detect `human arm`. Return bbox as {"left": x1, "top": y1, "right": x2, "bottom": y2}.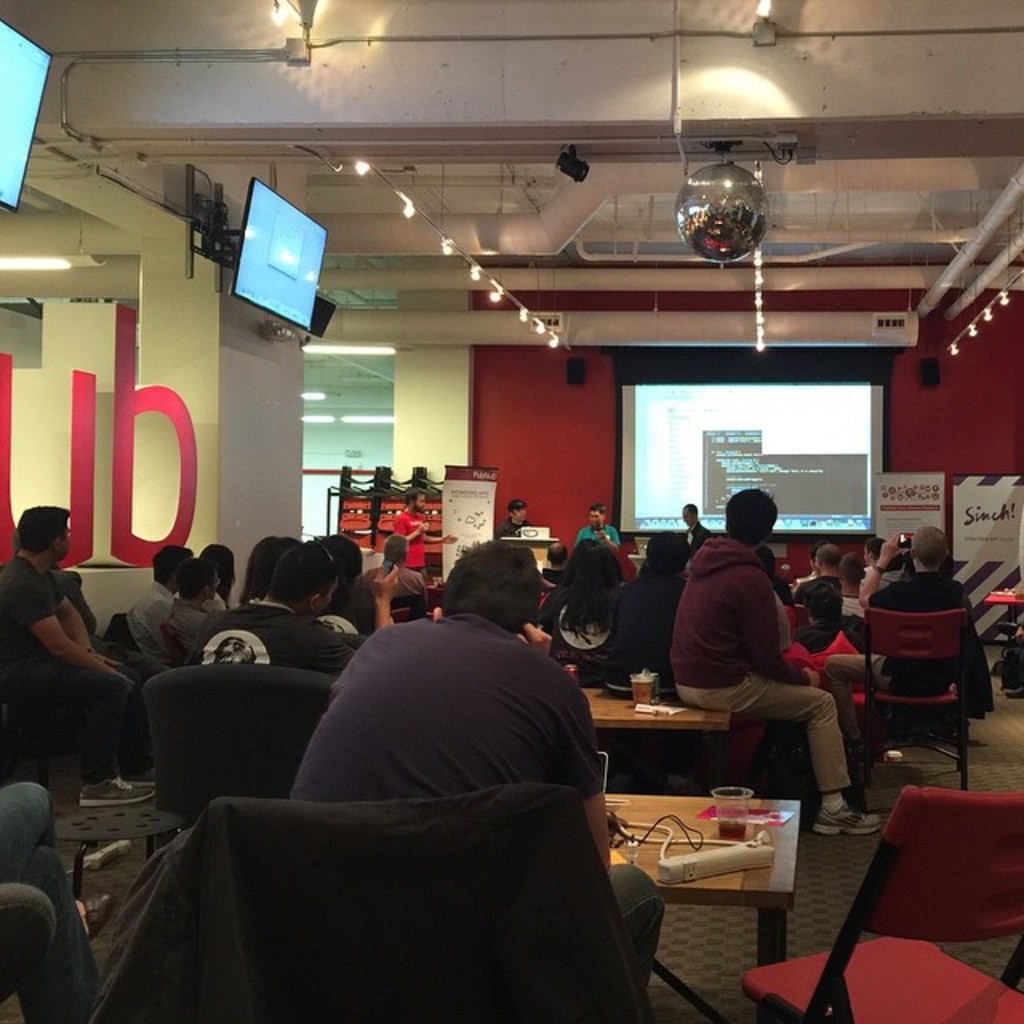
{"left": 590, "top": 523, "right": 622, "bottom": 555}.
